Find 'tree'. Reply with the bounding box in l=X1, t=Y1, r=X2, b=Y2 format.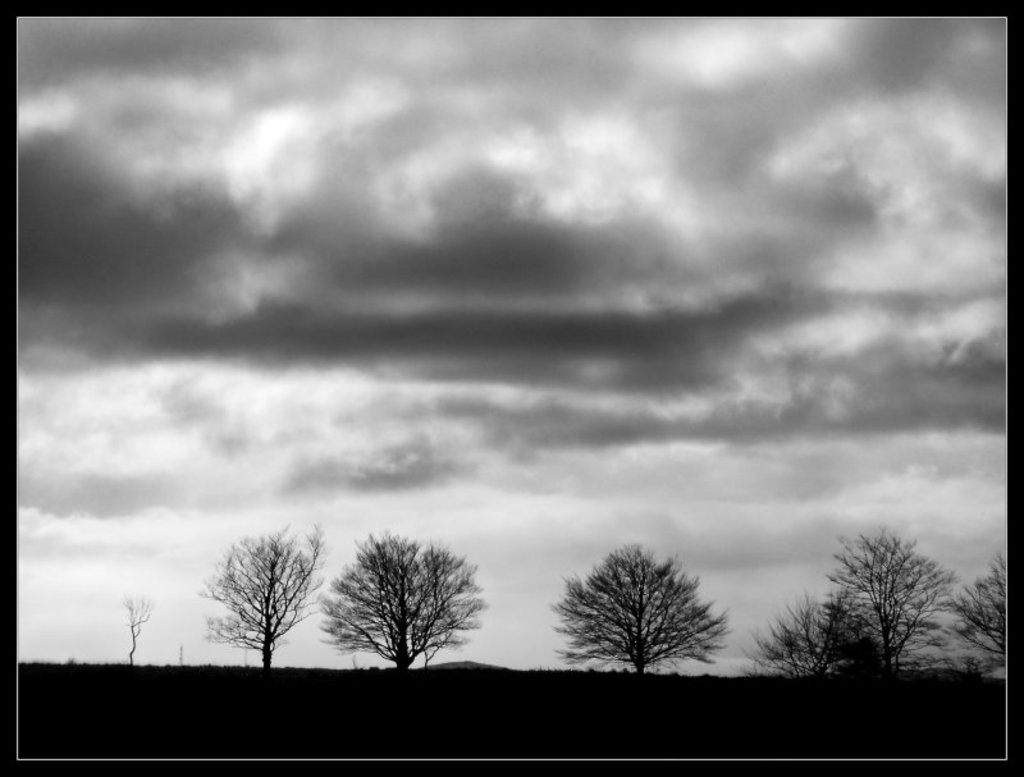
l=113, t=588, r=156, b=668.
